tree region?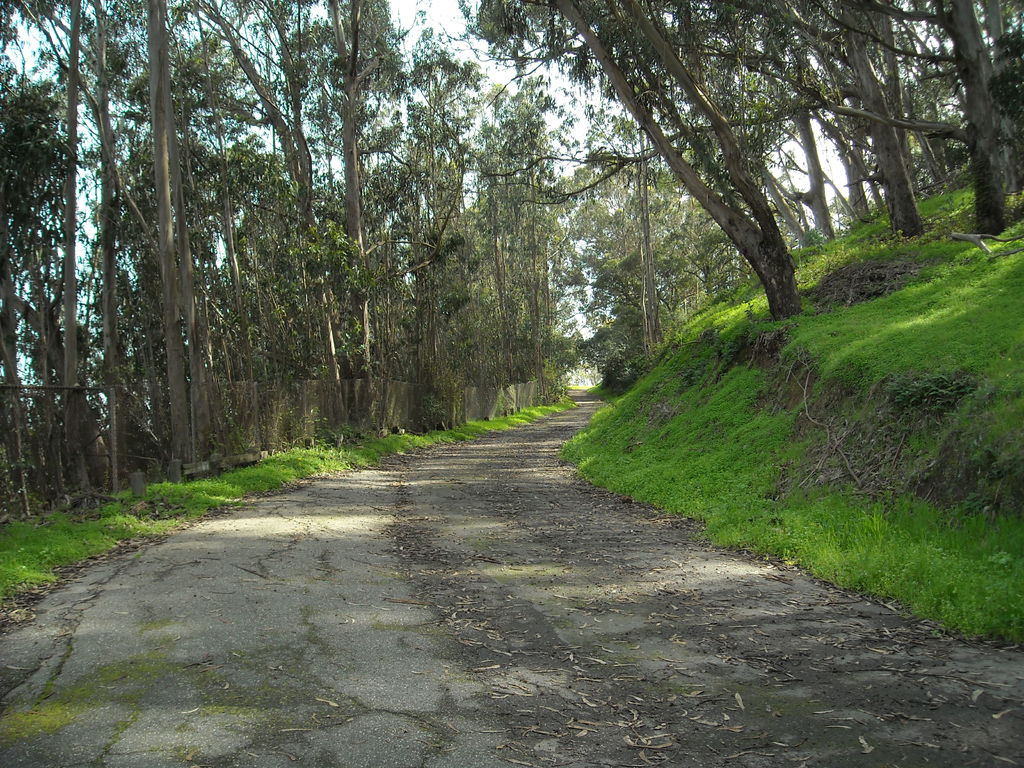
locate(0, 63, 117, 495)
